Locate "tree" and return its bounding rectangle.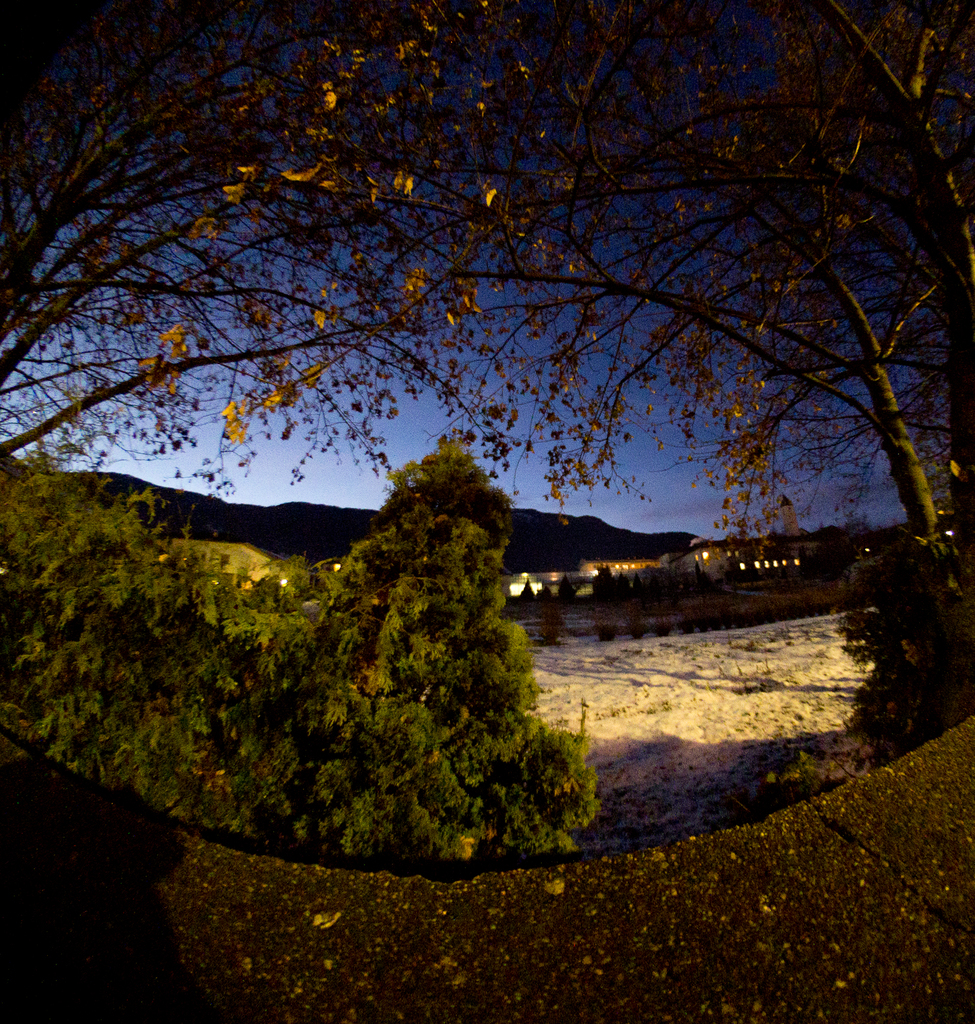
[left=499, top=0, right=974, bottom=563].
